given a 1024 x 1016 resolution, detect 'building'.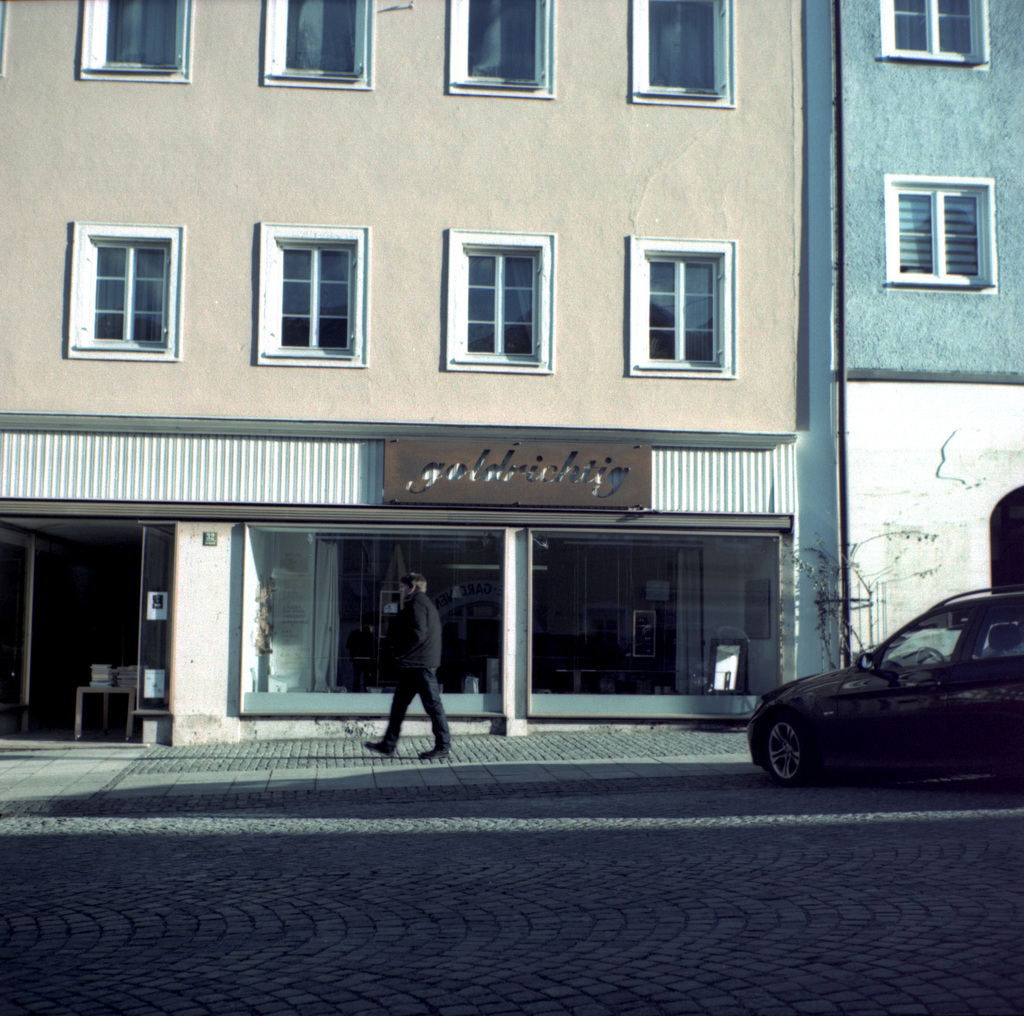
0, 0, 807, 732.
